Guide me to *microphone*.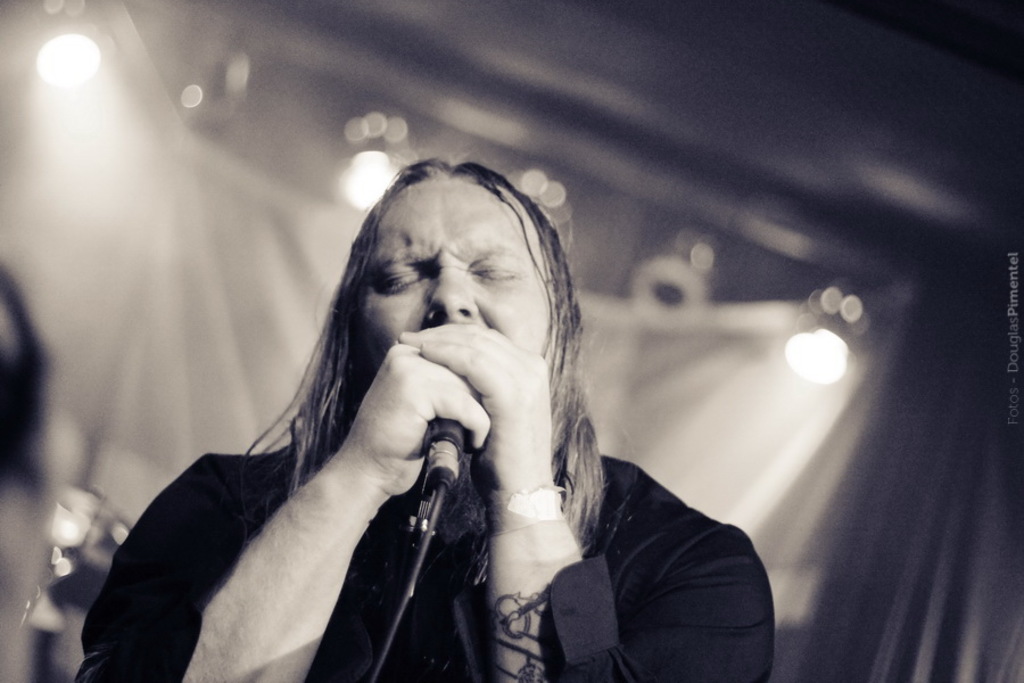
Guidance: {"x1": 423, "y1": 421, "x2": 474, "y2": 489}.
